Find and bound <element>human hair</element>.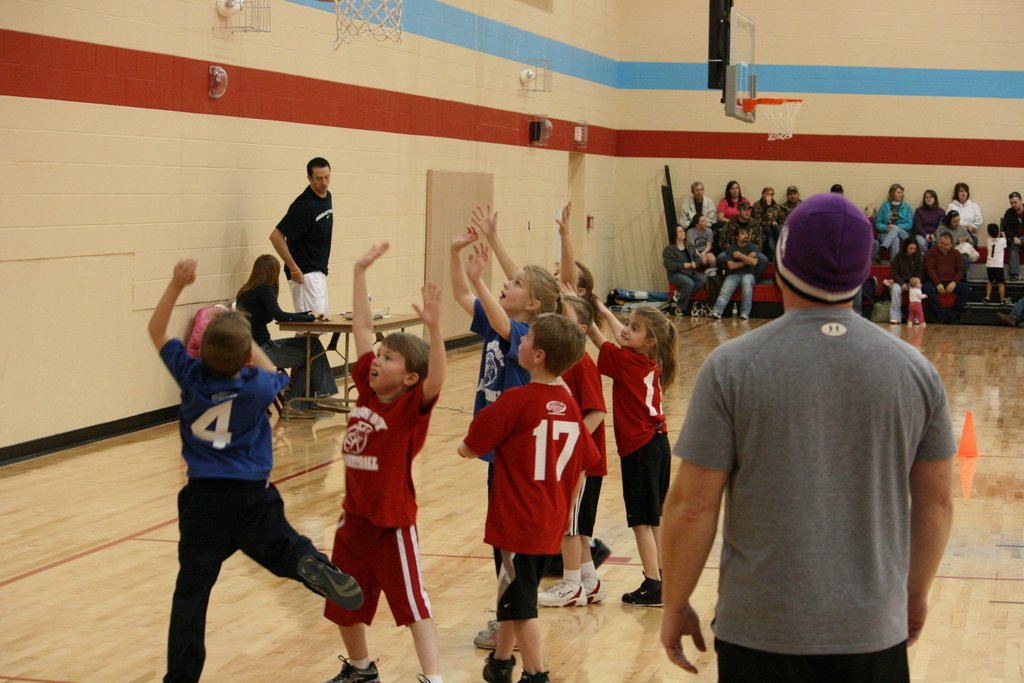
Bound: 192 288 246 382.
